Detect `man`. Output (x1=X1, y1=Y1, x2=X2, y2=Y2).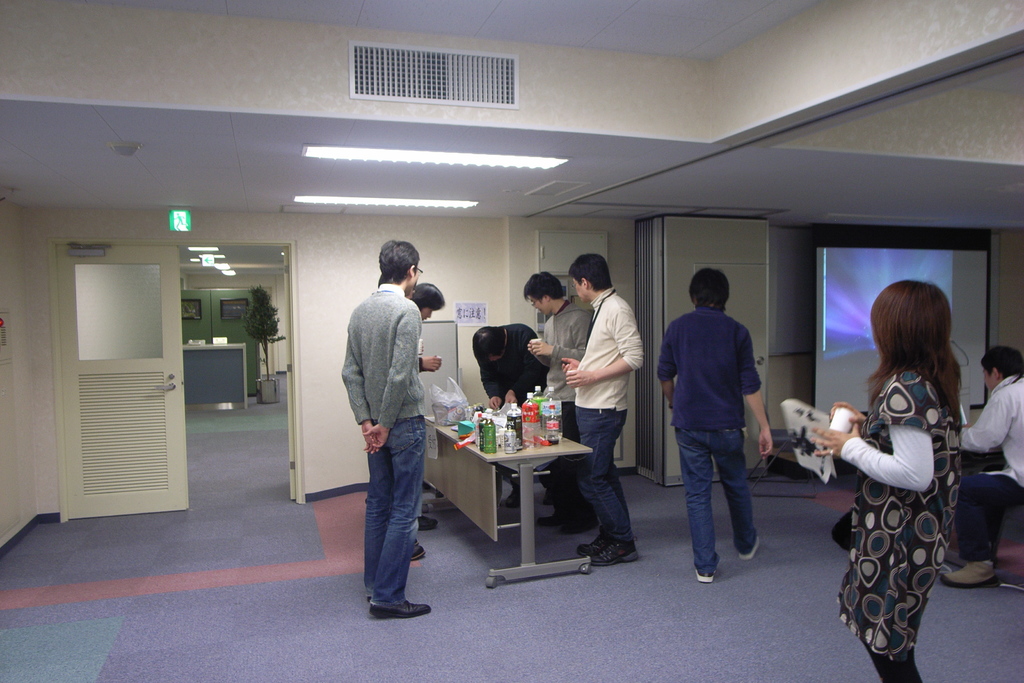
(x1=520, y1=270, x2=598, y2=535).
